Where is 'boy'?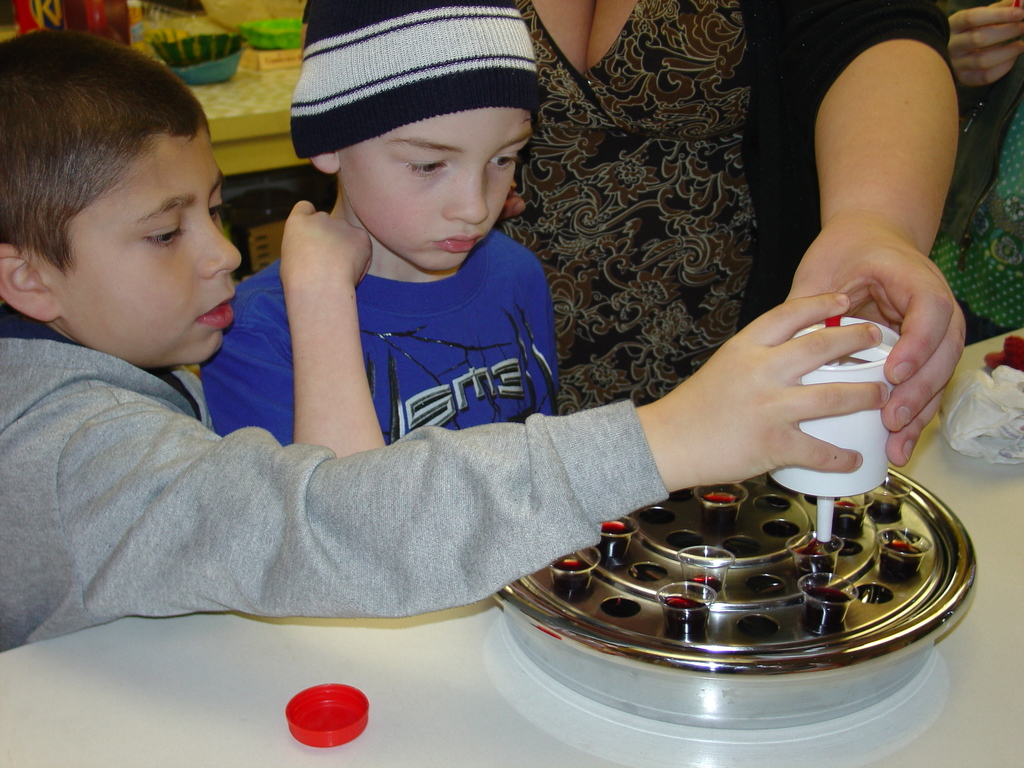
rect(0, 30, 889, 658).
